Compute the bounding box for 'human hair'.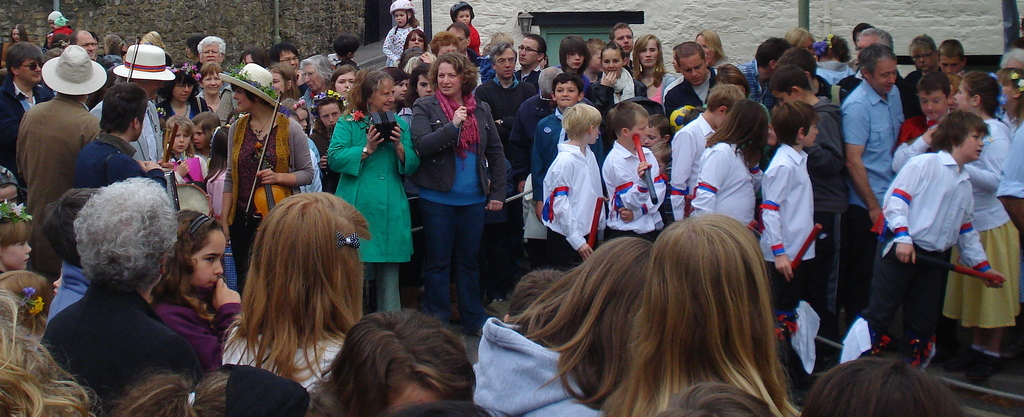
<region>558, 35, 593, 69</region>.
